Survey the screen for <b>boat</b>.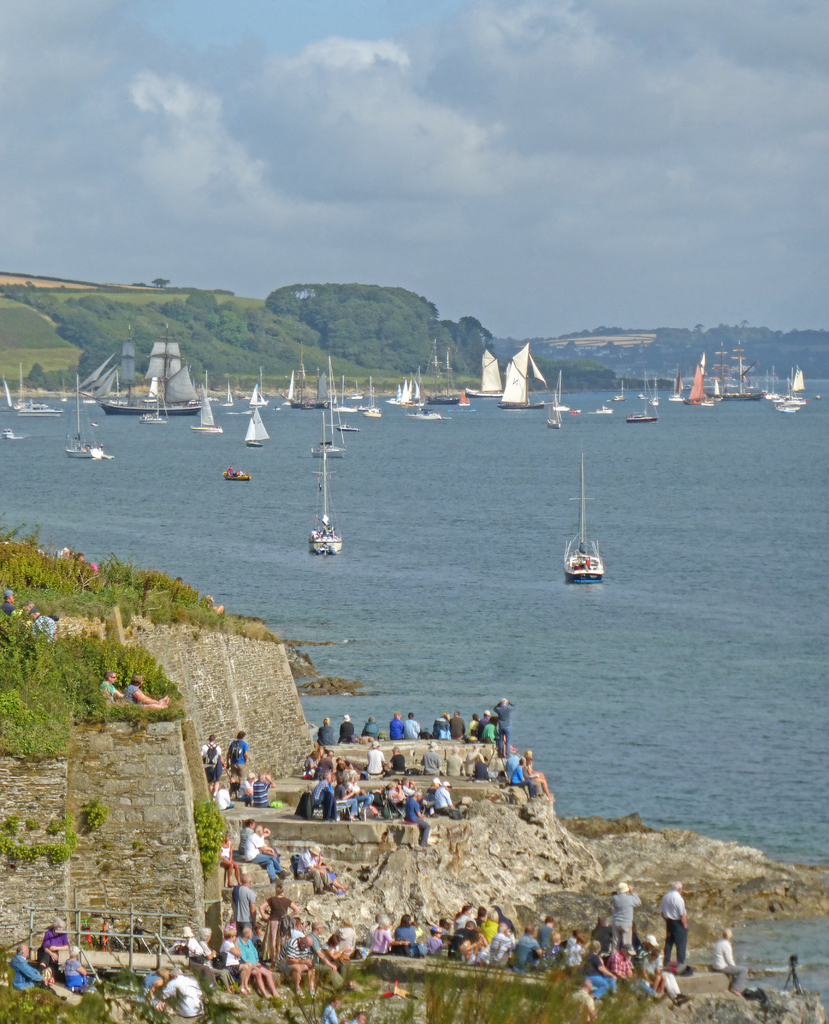
Survey found: [x1=551, y1=371, x2=571, y2=411].
